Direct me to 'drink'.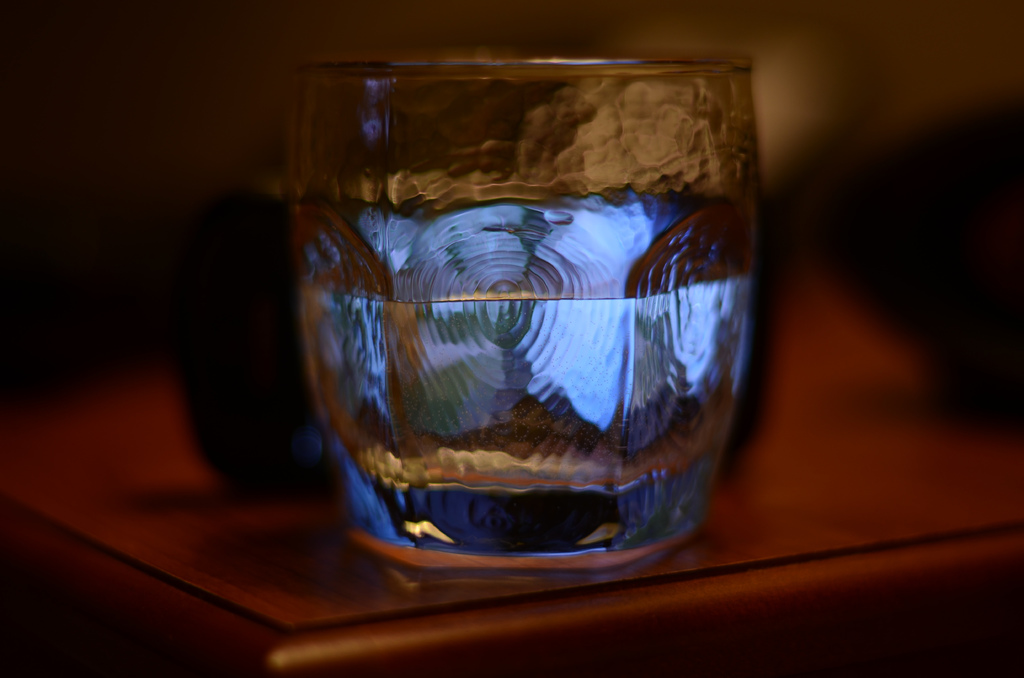
Direction: 298:284:753:570.
